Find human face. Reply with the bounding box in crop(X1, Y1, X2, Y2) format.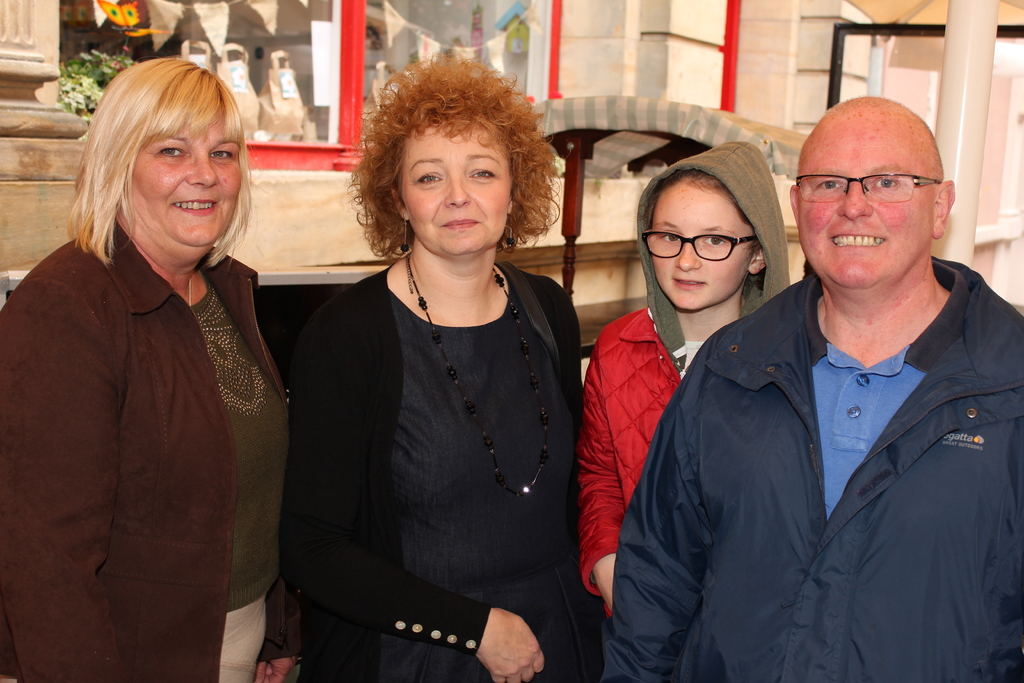
crop(124, 104, 237, 247).
